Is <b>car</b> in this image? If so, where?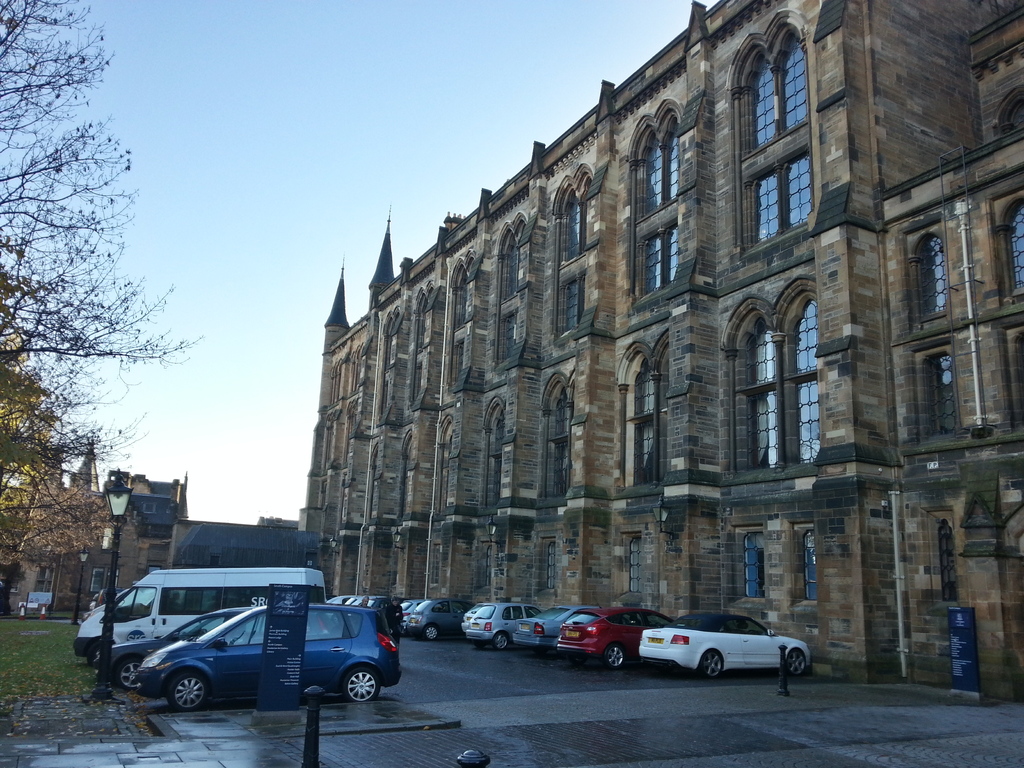
Yes, at l=93, t=585, r=127, b=605.
